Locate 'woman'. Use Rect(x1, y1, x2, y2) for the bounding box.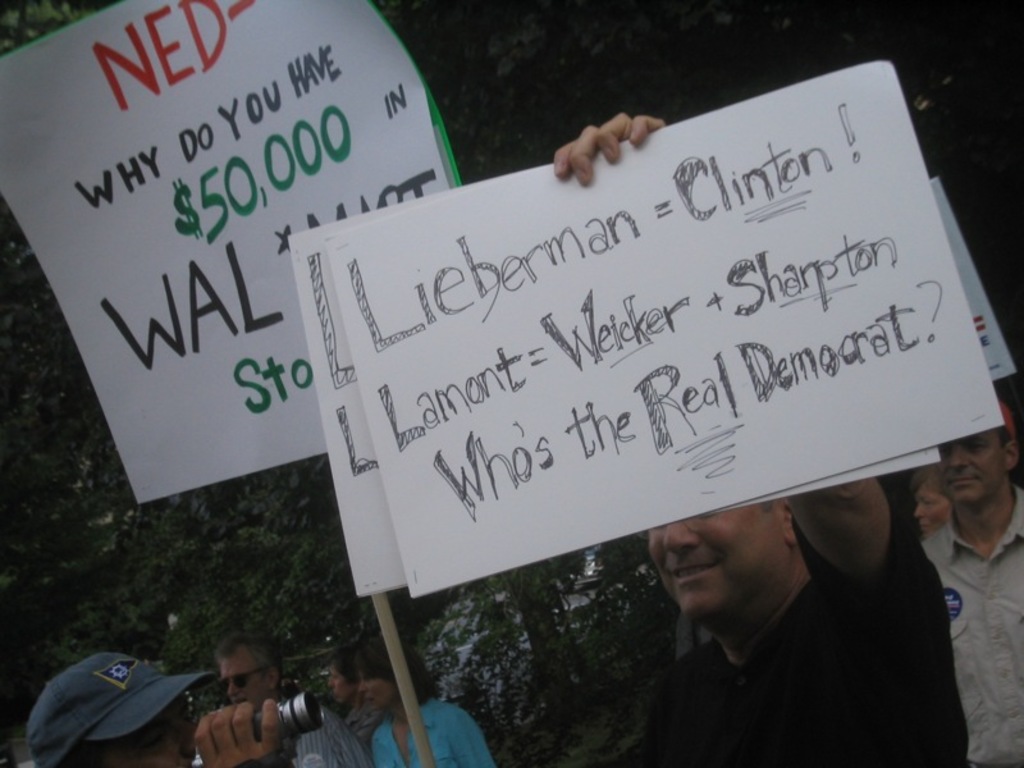
Rect(352, 632, 495, 767).
